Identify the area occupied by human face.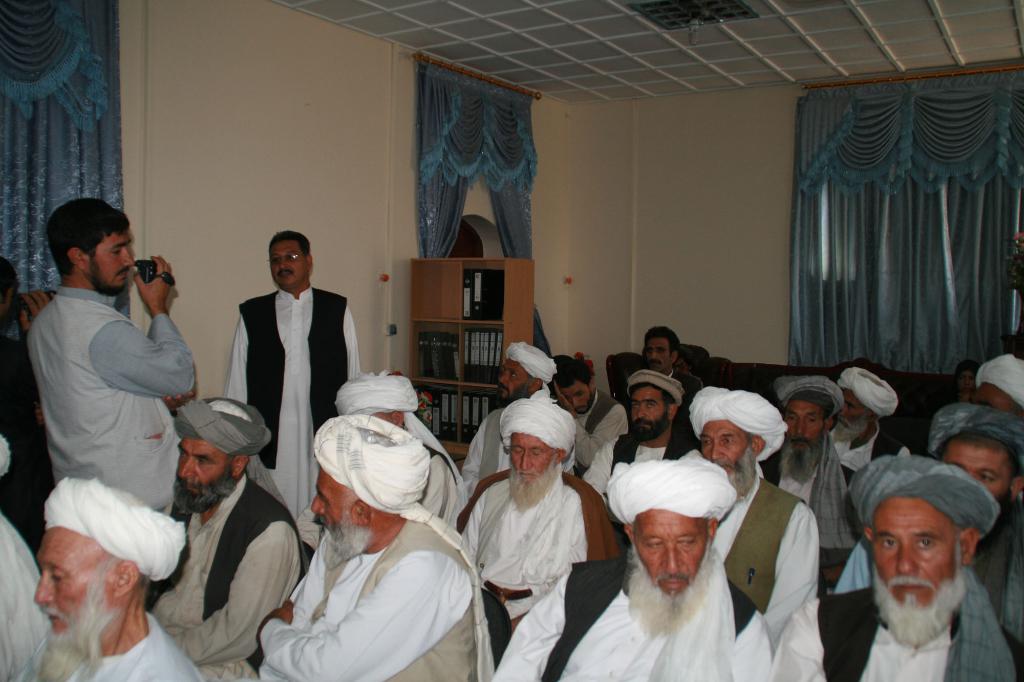
Area: rect(974, 383, 1016, 412).
